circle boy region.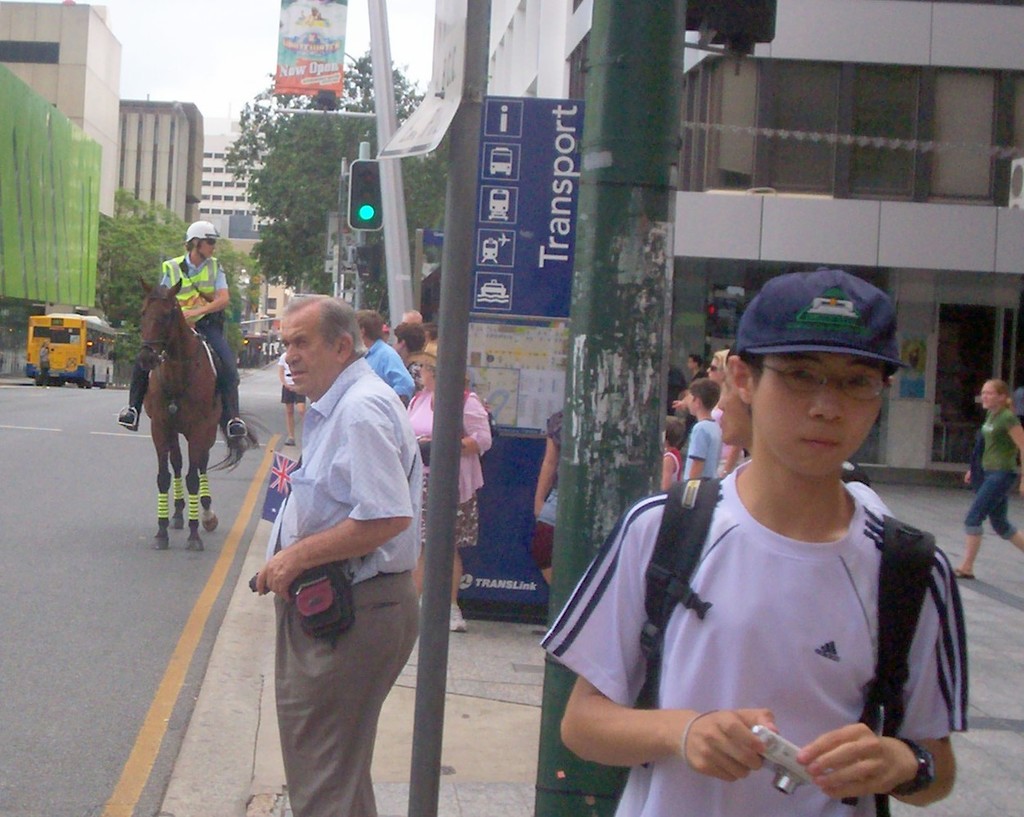
Region: {"x1": 389, "y1": 320, "x2": 426, "y2": 393}.
